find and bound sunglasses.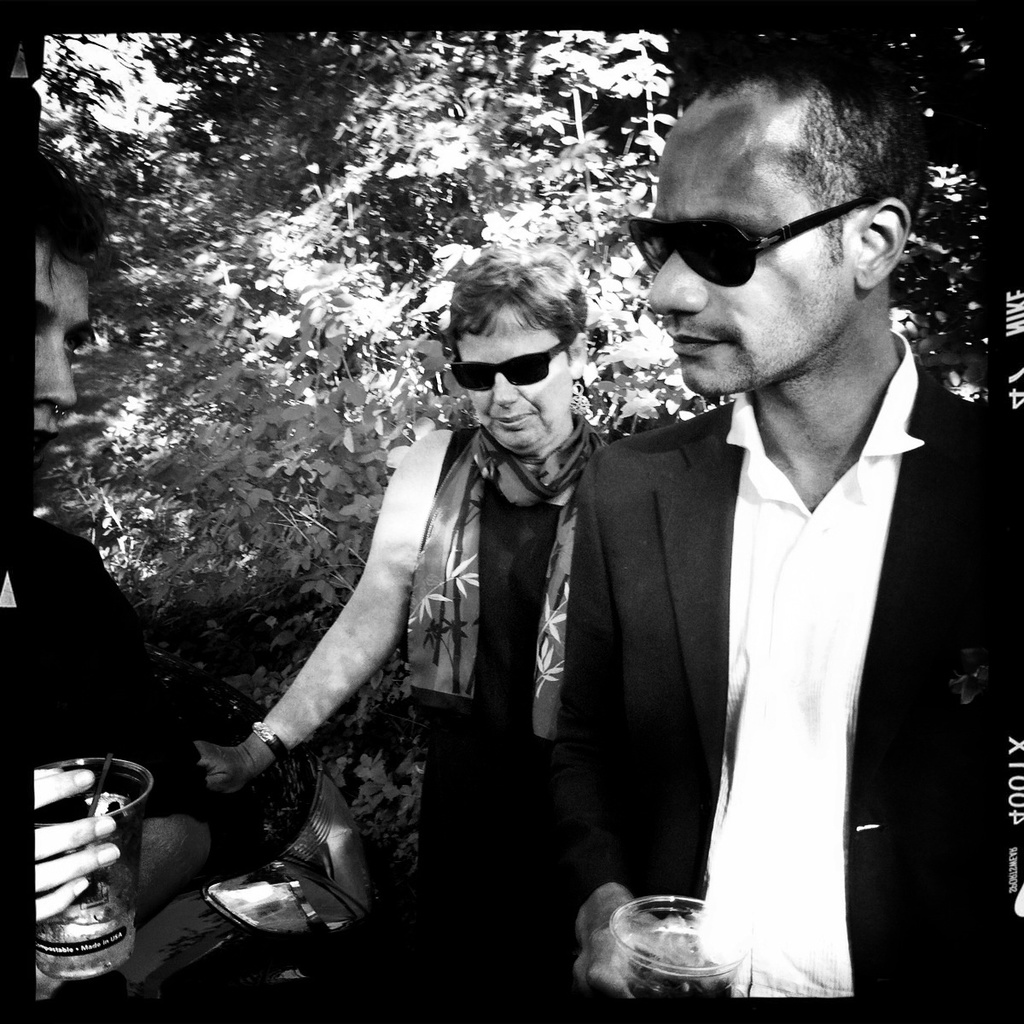
Bound: bbox=[630, 197, 876, 289].
